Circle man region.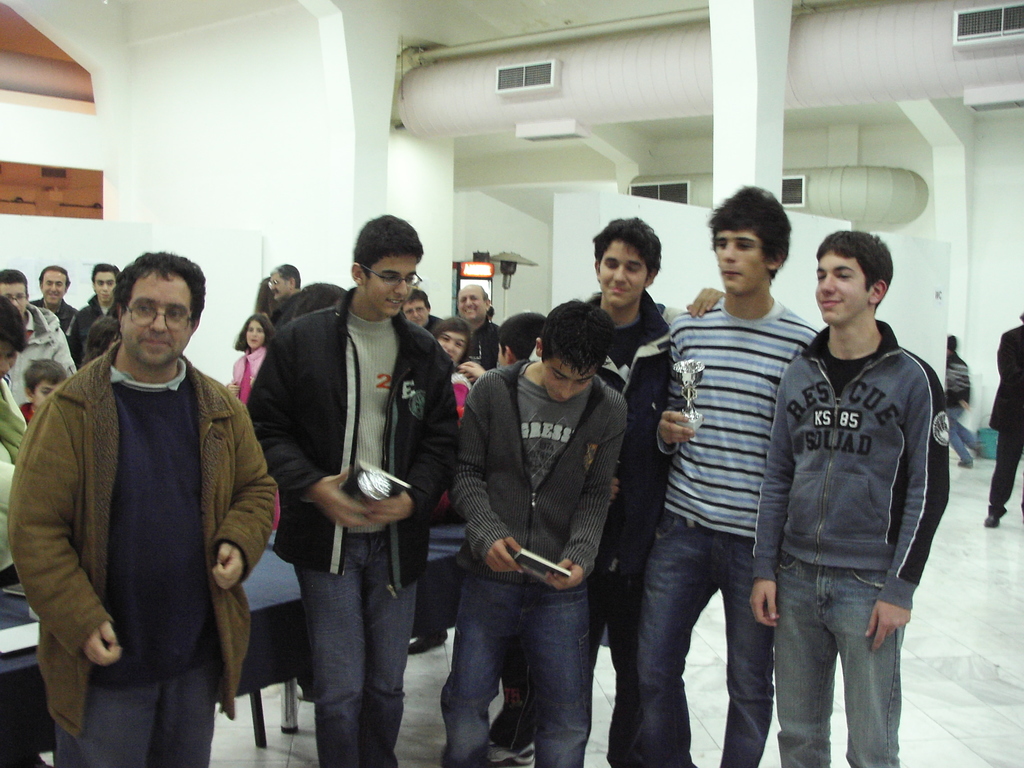
Region: 13, 262, 76, 372.
